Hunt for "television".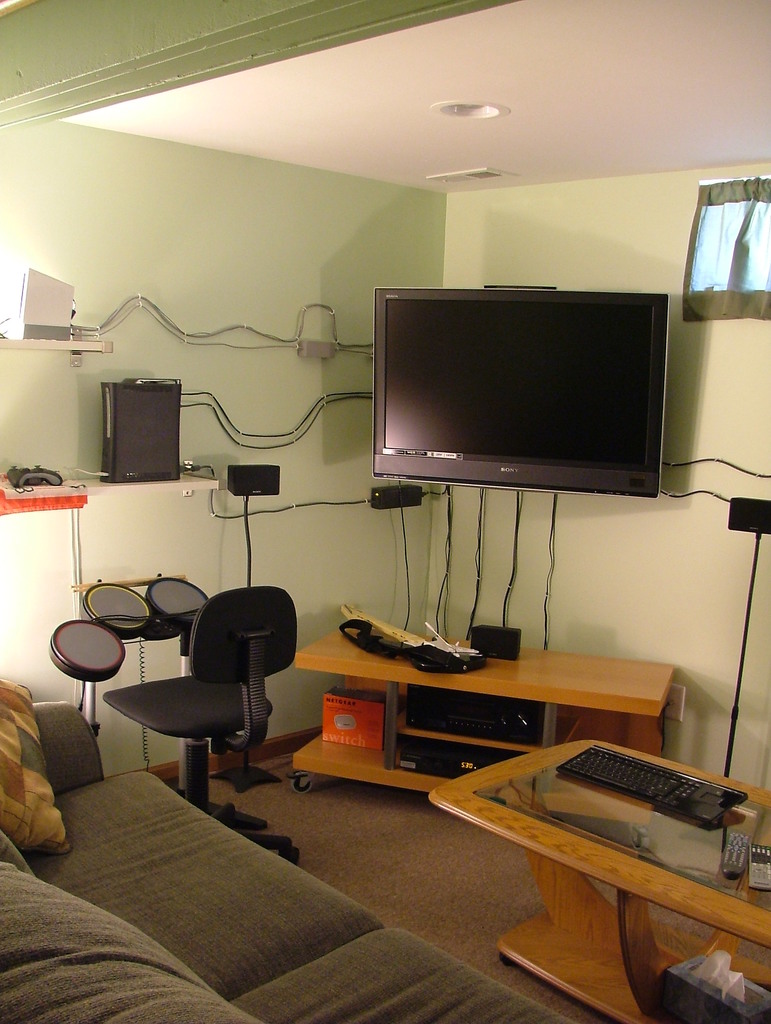
Hunted down at (x1=374, y1=285, x2=670, y2=495).
